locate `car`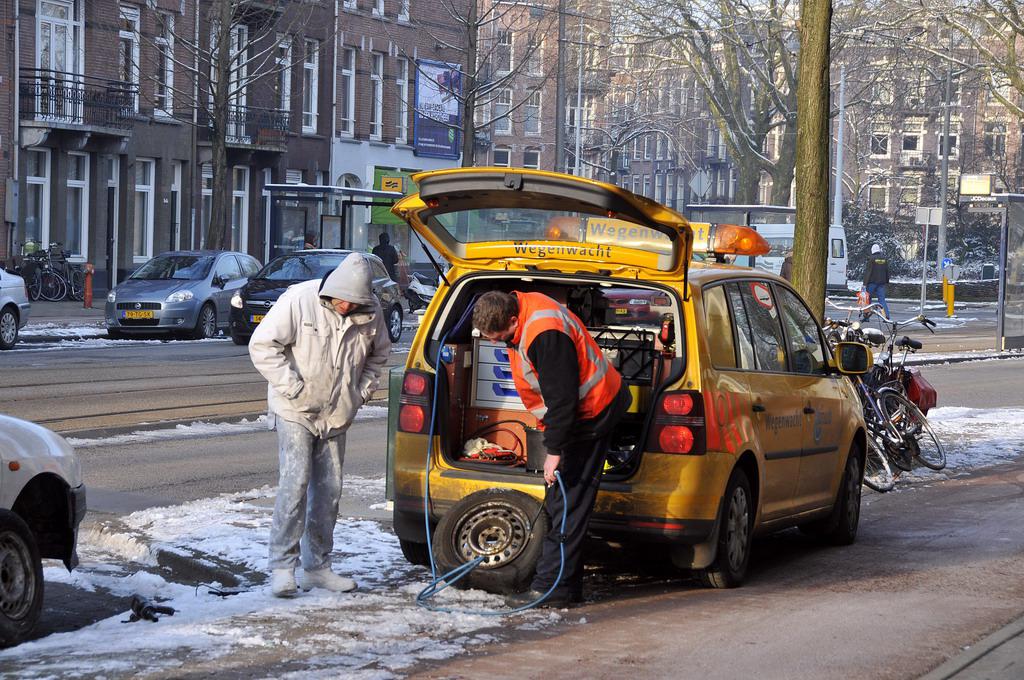
(left=0, top=413, right=89, bottom=646)
